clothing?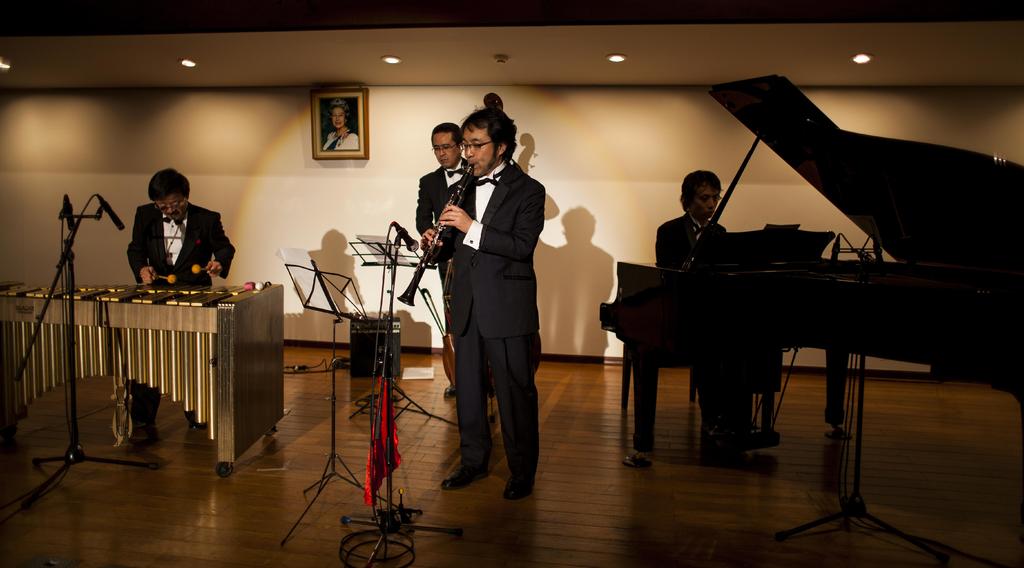
(x1=323, y1=129, x2=358, y2=154)
